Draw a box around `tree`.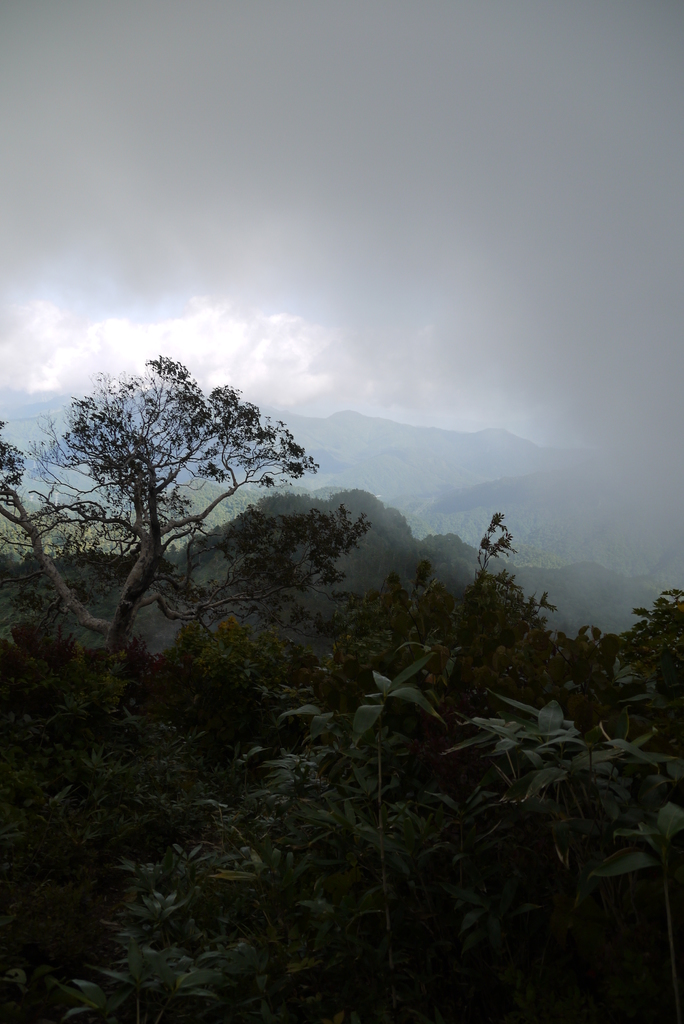
(0,351,336,717).
